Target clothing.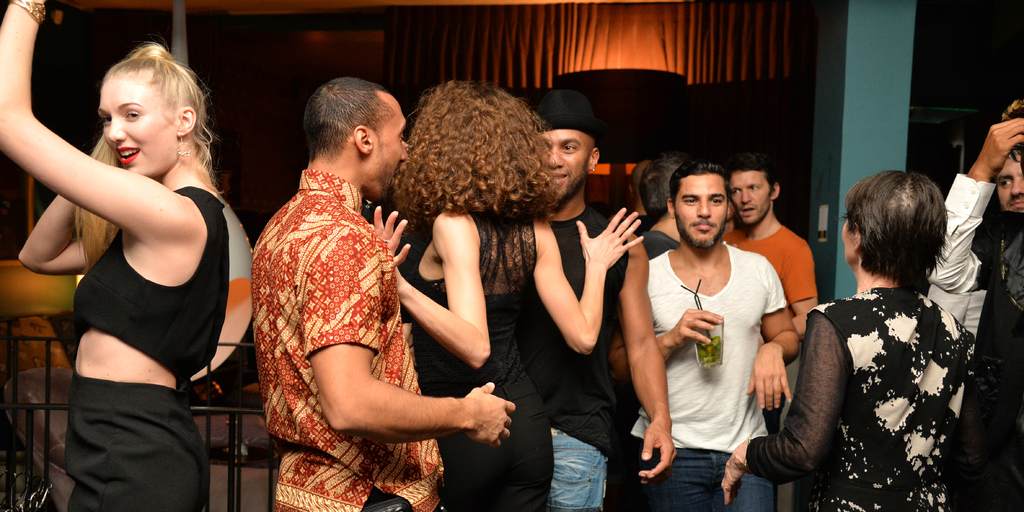
Target region: box(516, 205, 618, 511).
